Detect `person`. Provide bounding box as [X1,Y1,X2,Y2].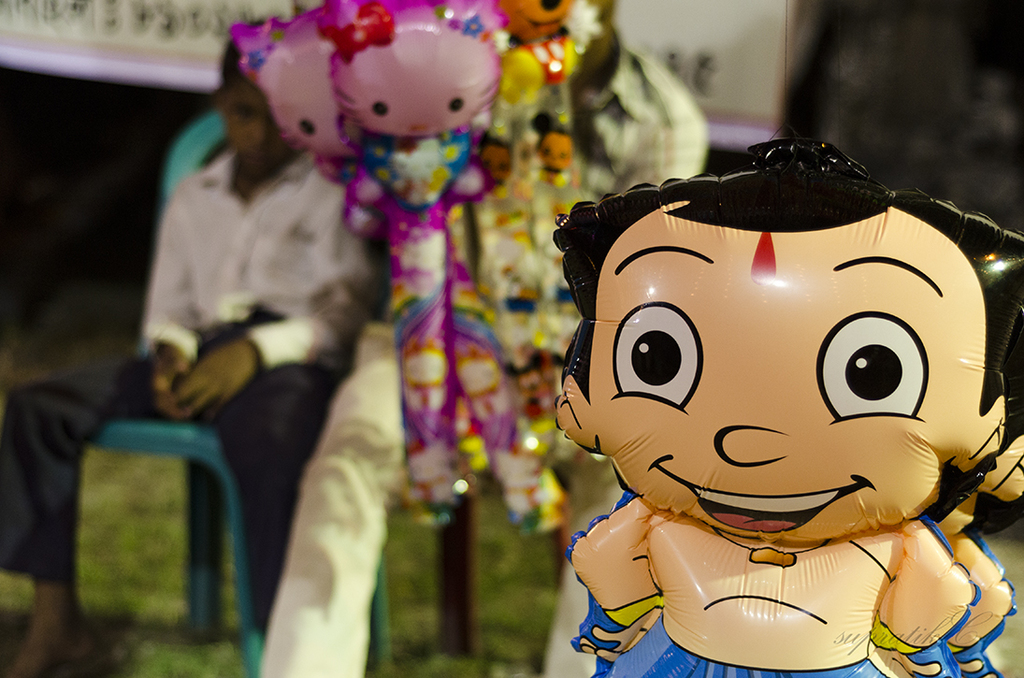
[533,137,1004,677].
